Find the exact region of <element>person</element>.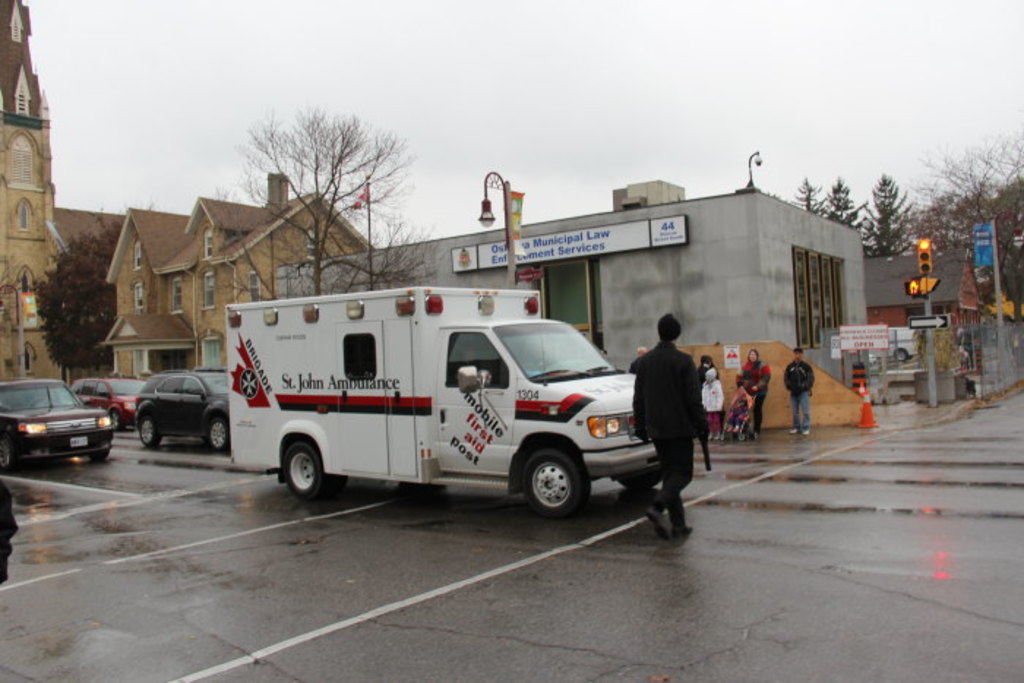
Exact region: Rect(639, 307, 711, 522).
